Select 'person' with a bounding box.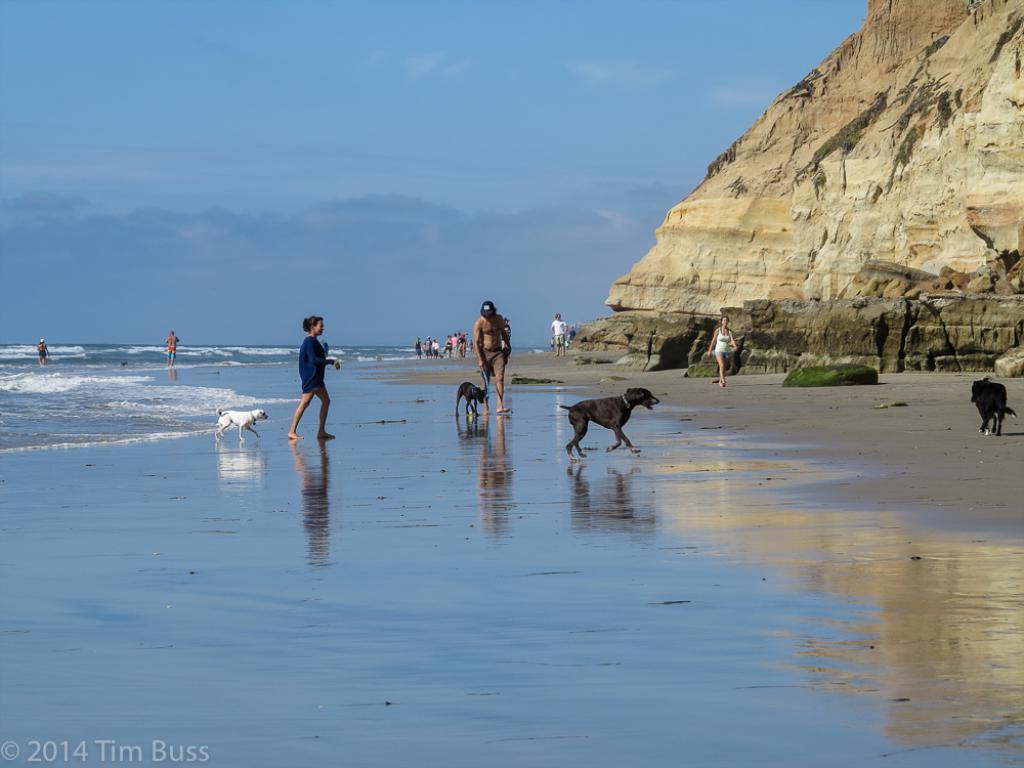
(left=549, top=310, right=567, bottom=353).
